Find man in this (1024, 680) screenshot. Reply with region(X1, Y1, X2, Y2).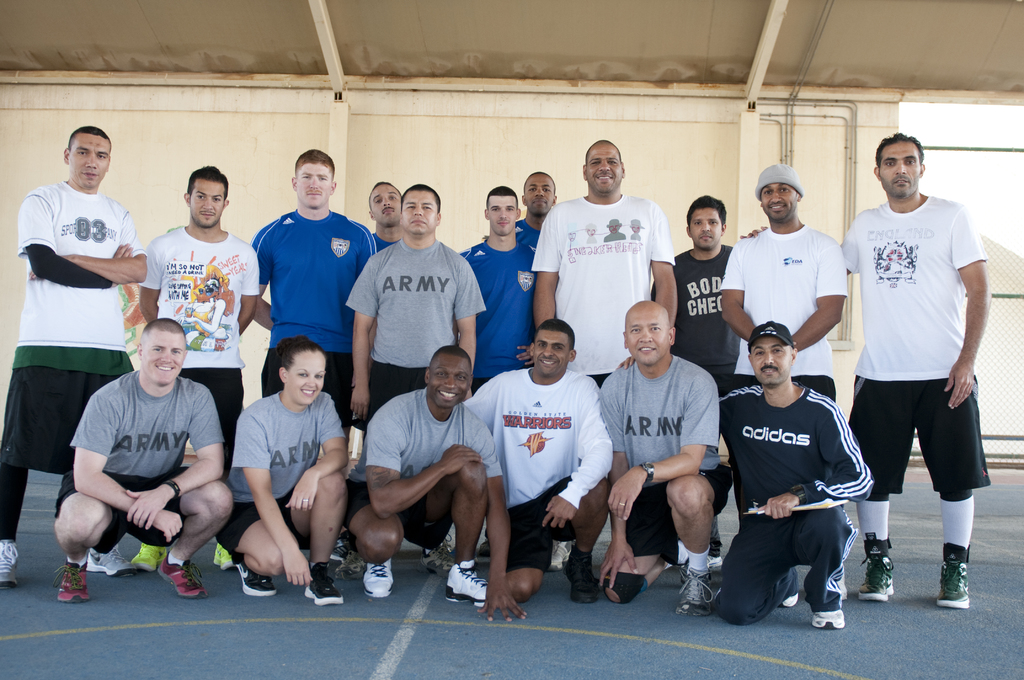
region(465, 317, 614, 599).
